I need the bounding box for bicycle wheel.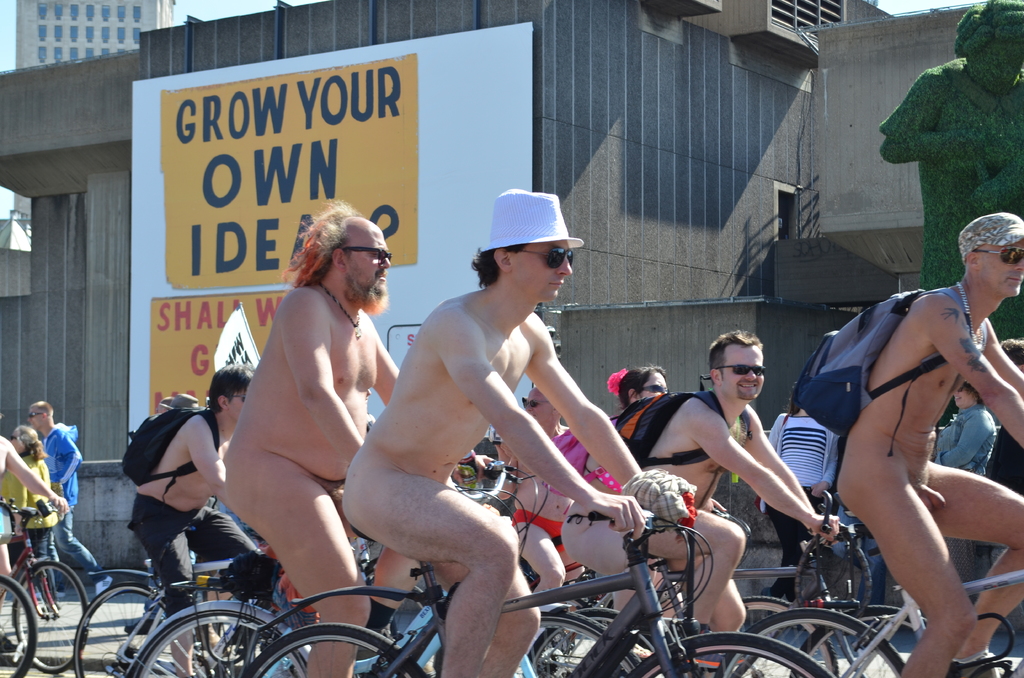
Here it is: <bbox>714, 631, 823, 677</bbox>.
